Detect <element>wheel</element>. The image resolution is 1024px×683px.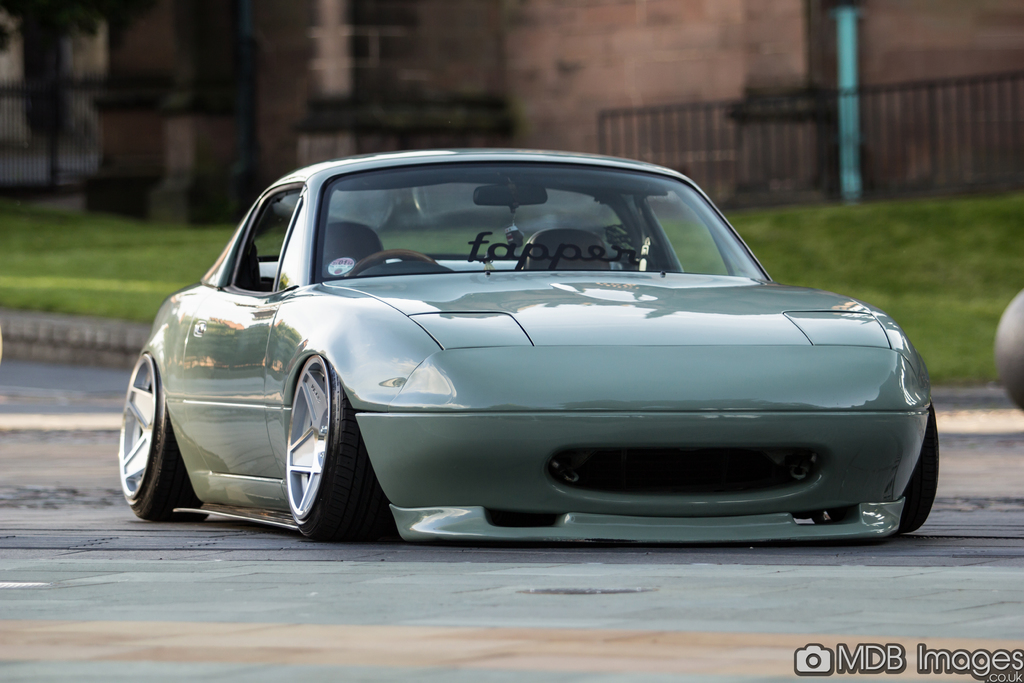
detection(263, 350, 371, 541).
